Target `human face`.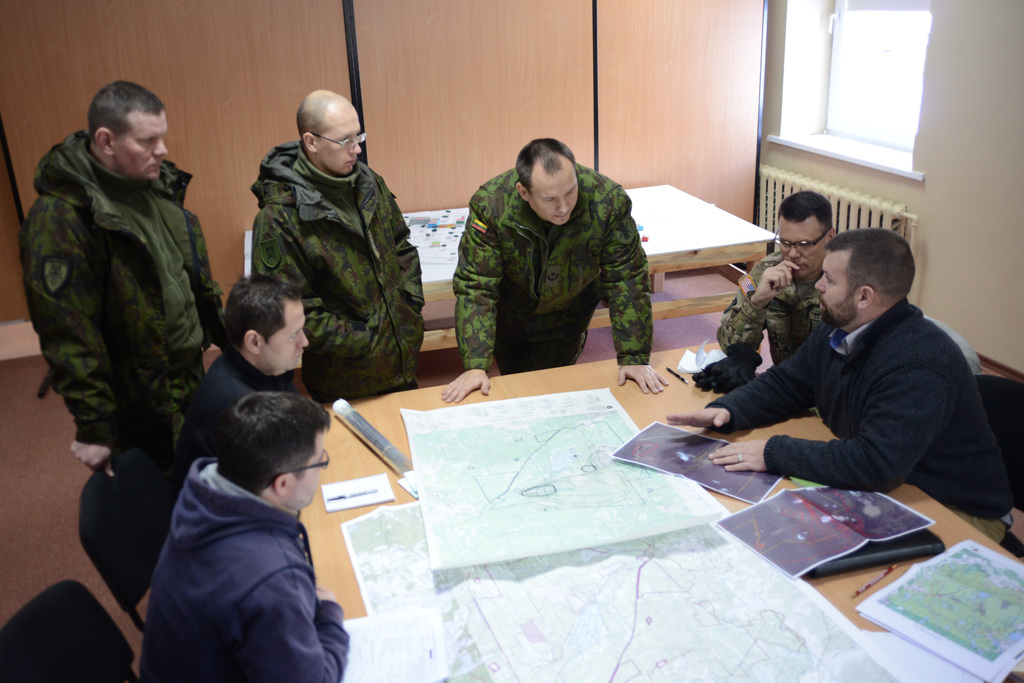
Target region: bbox(807, 250, 854, 326).
